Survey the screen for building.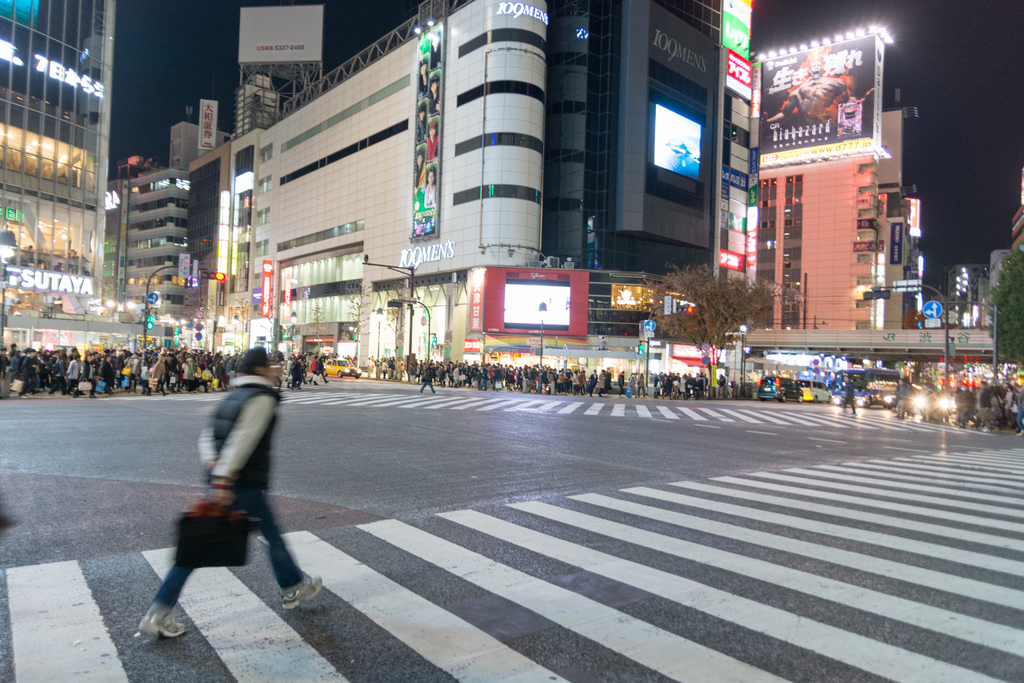
Survey found: rect(0, 0, 108, 395).
